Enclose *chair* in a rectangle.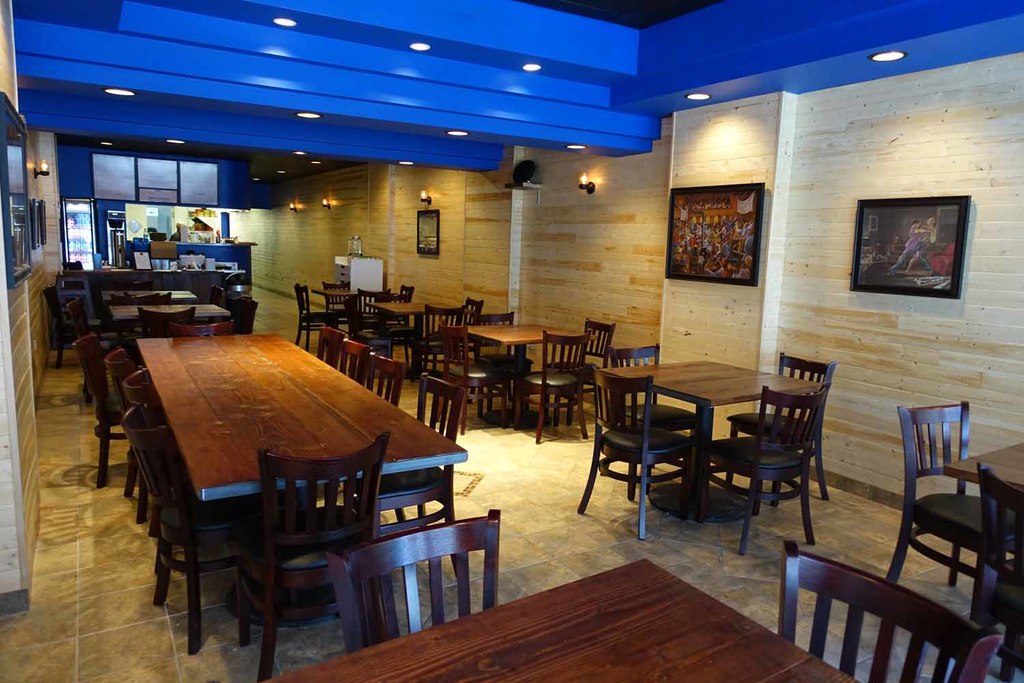
40:284:76:364.
